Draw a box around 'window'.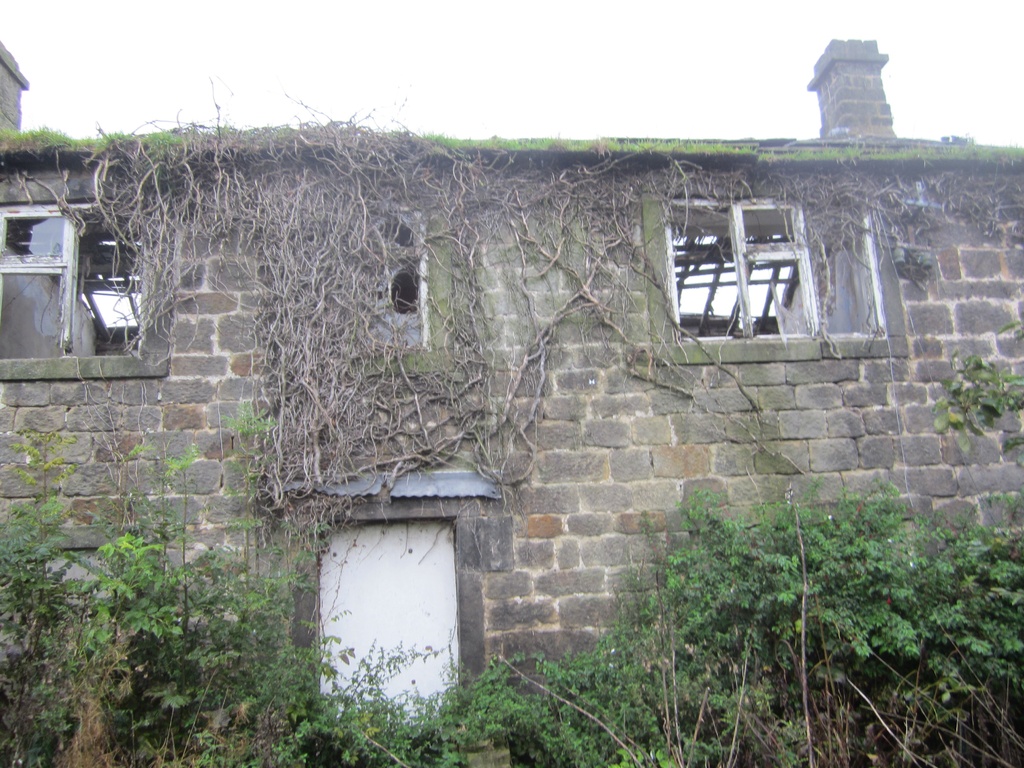
x1=361 y1=212 x2=427 y2=345.
